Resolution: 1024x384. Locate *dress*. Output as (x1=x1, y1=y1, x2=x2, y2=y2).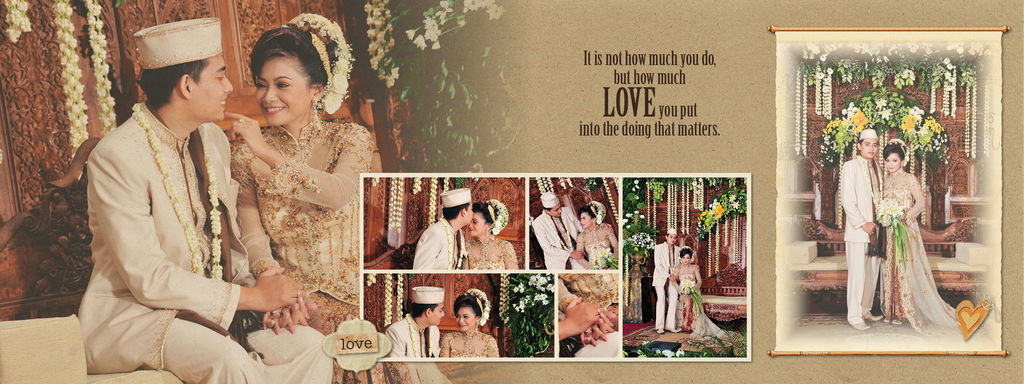
(x1=673, y1=267, x2=721, y2=333).
